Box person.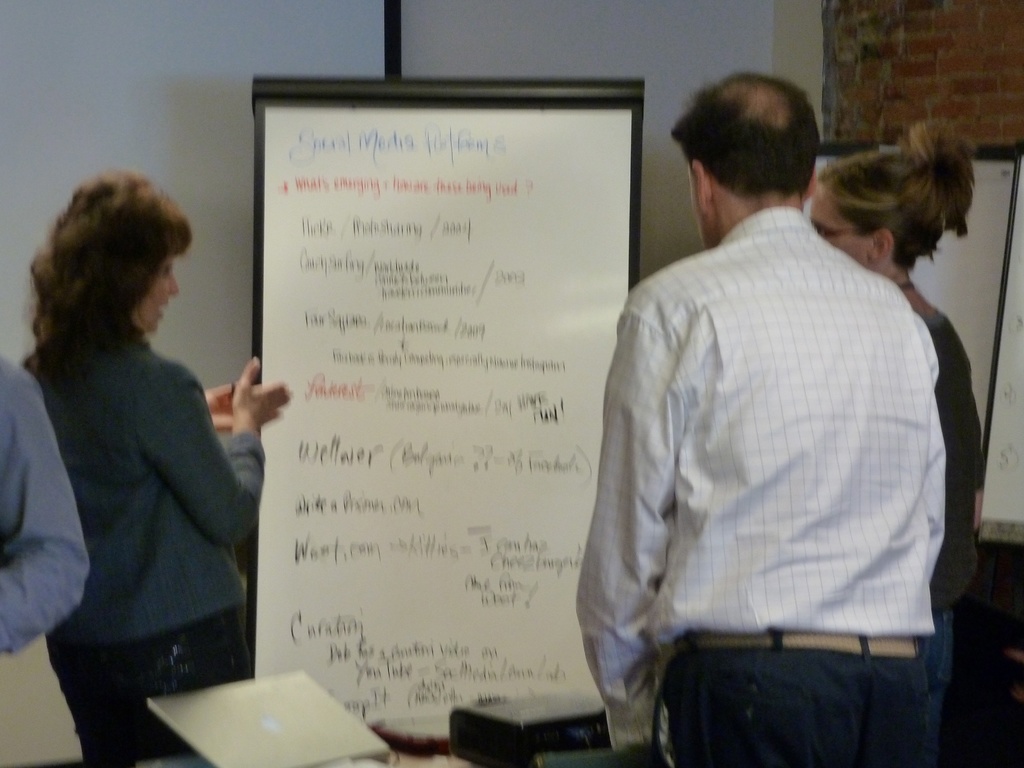
Rect(0, 353, 88, 662).
